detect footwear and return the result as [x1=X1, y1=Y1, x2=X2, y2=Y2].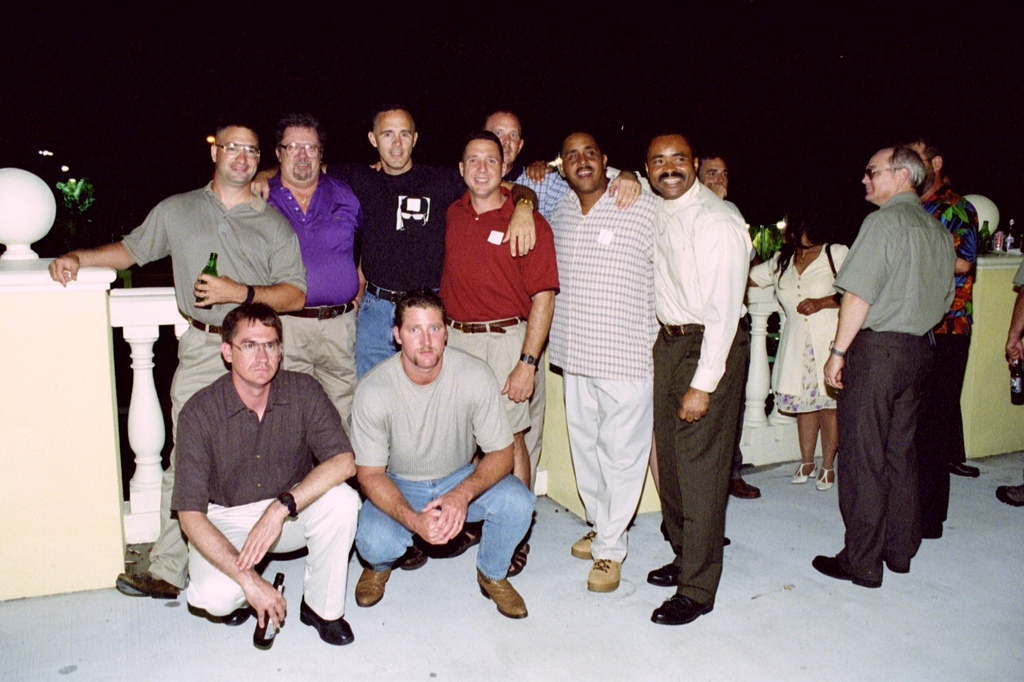
[x1=789, y1=461, x2=819, y2=485].
